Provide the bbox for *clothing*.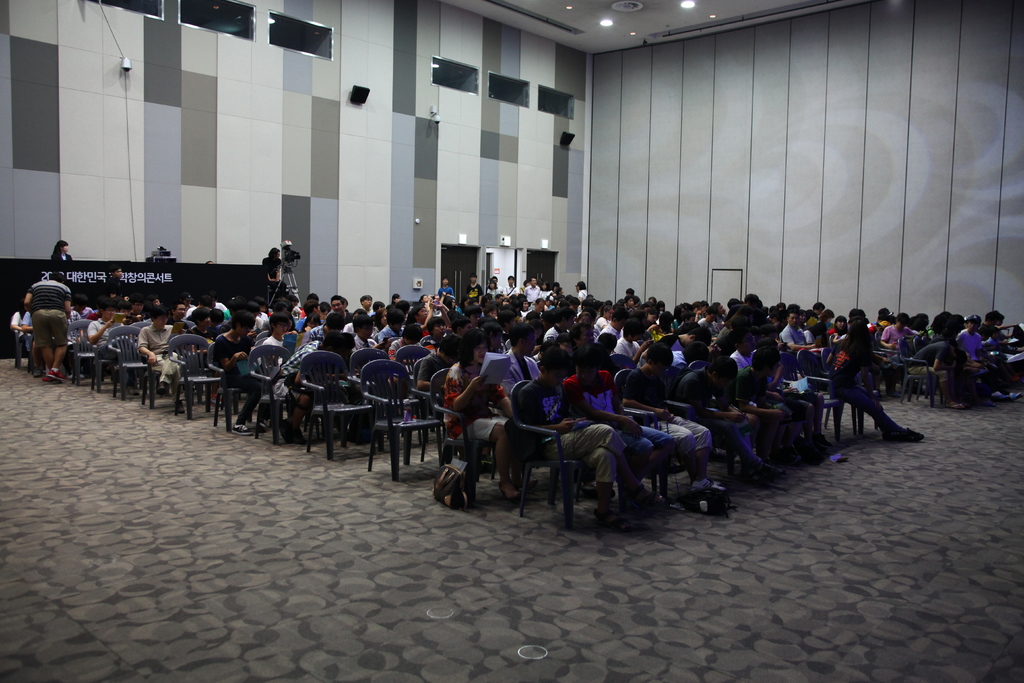
[x1=824, y1=325, x2=840, y2=338].
